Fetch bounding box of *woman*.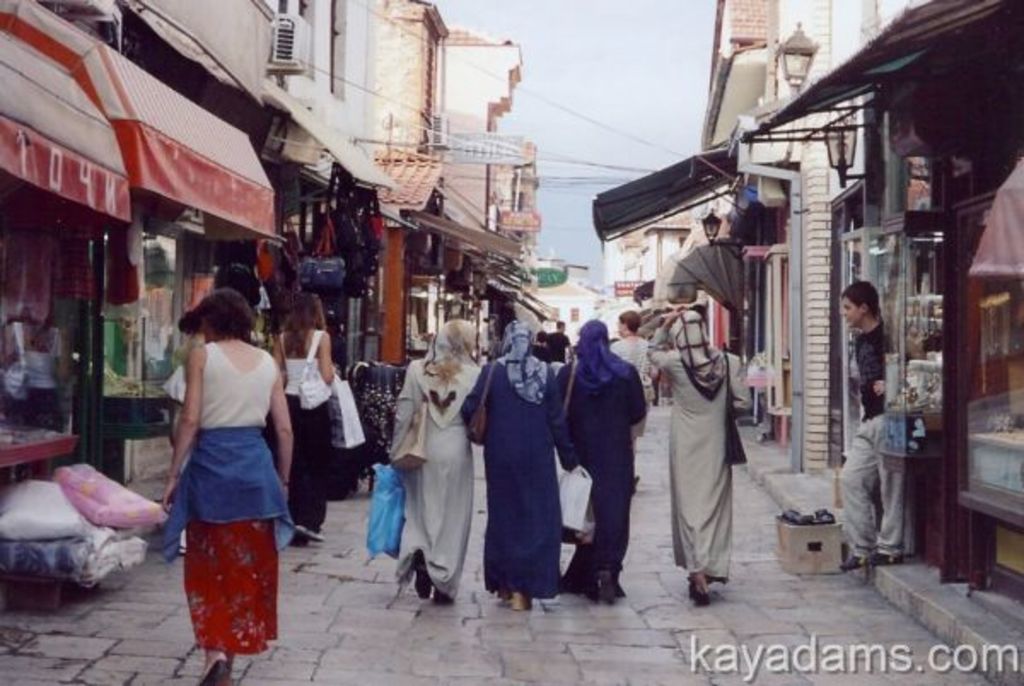
Bbox: [469,323,577,613].
